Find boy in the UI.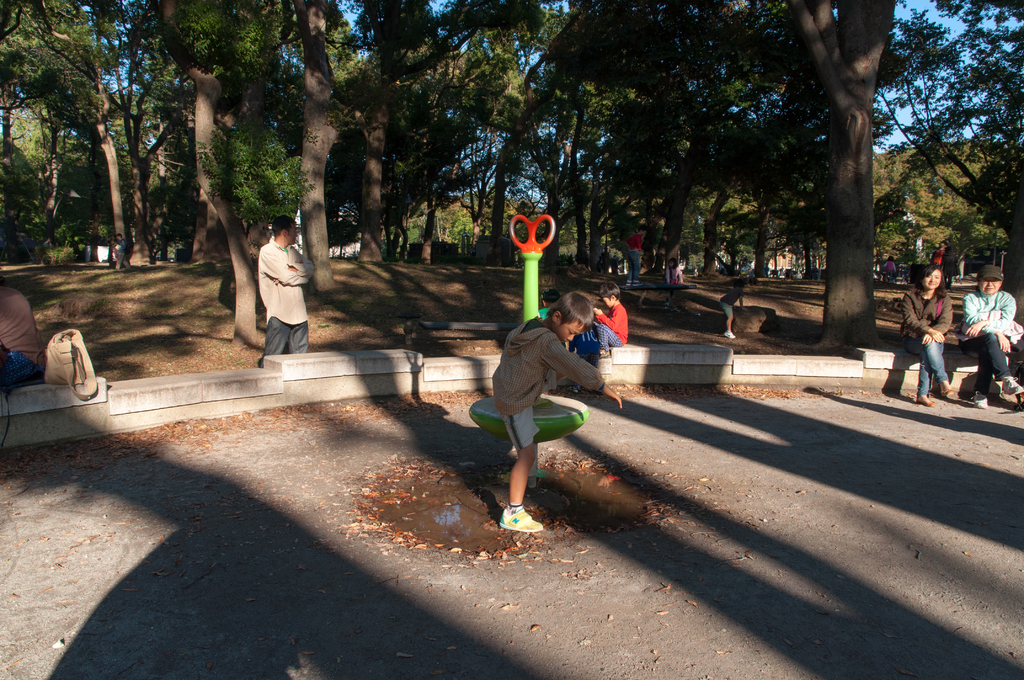
UI element at 588, 280, 630, 358.
